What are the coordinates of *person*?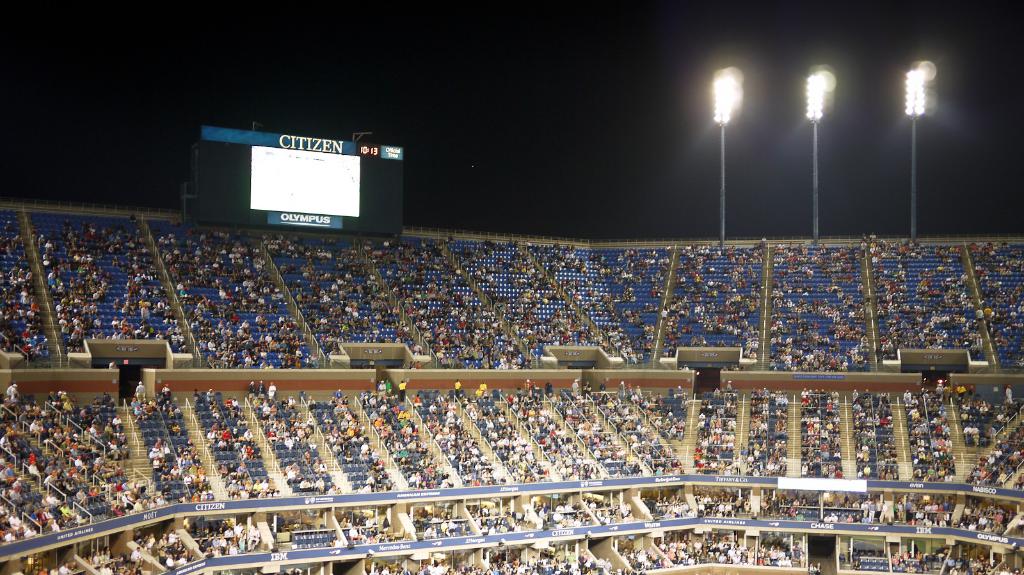
bbox=[285, 432, 293, 452].
